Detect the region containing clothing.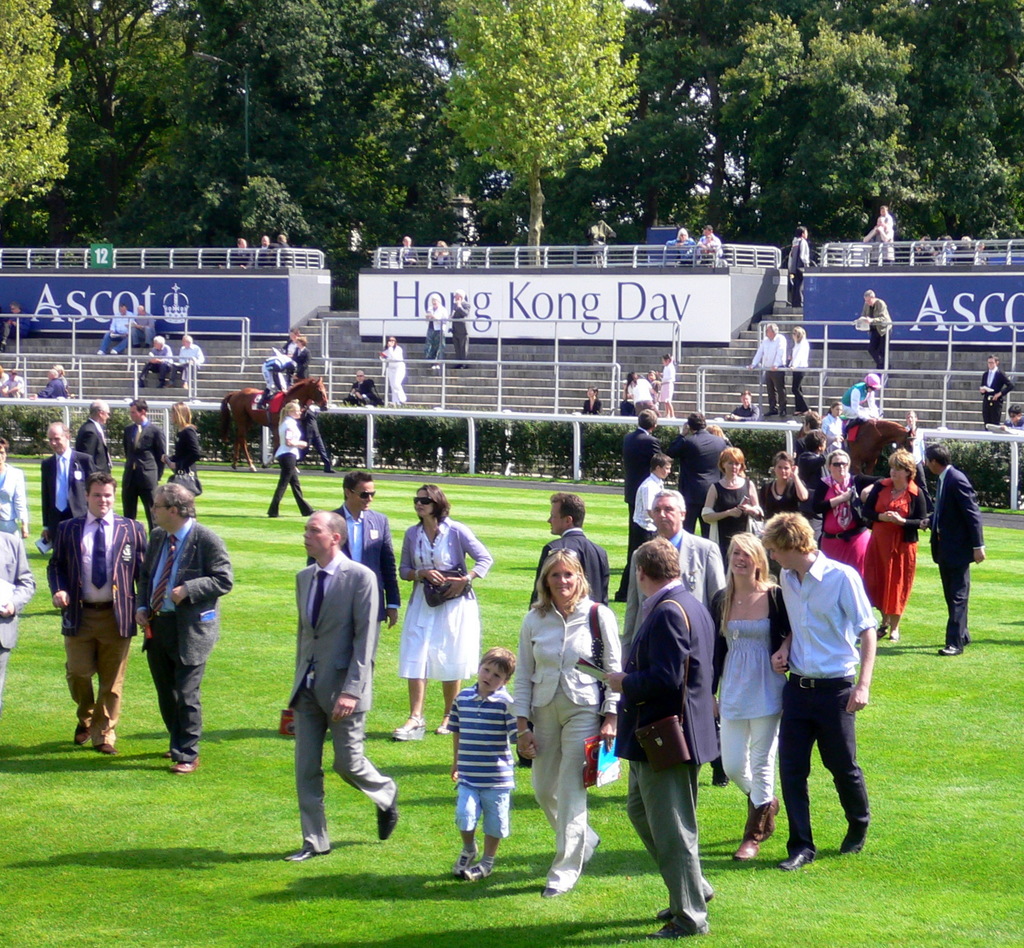
<bbox>628, 470, 669, 590</bbox>.
